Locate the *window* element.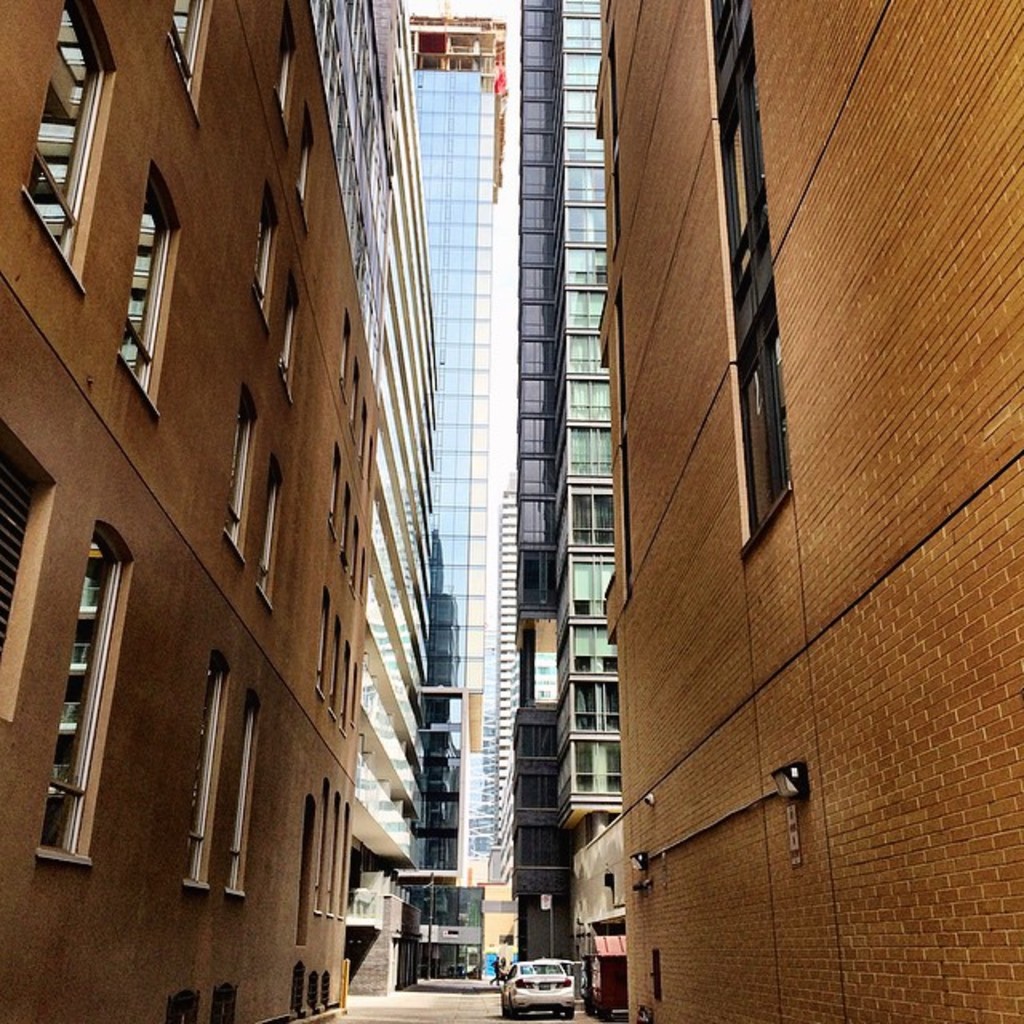
Element bbox: 22 2 107 294.
